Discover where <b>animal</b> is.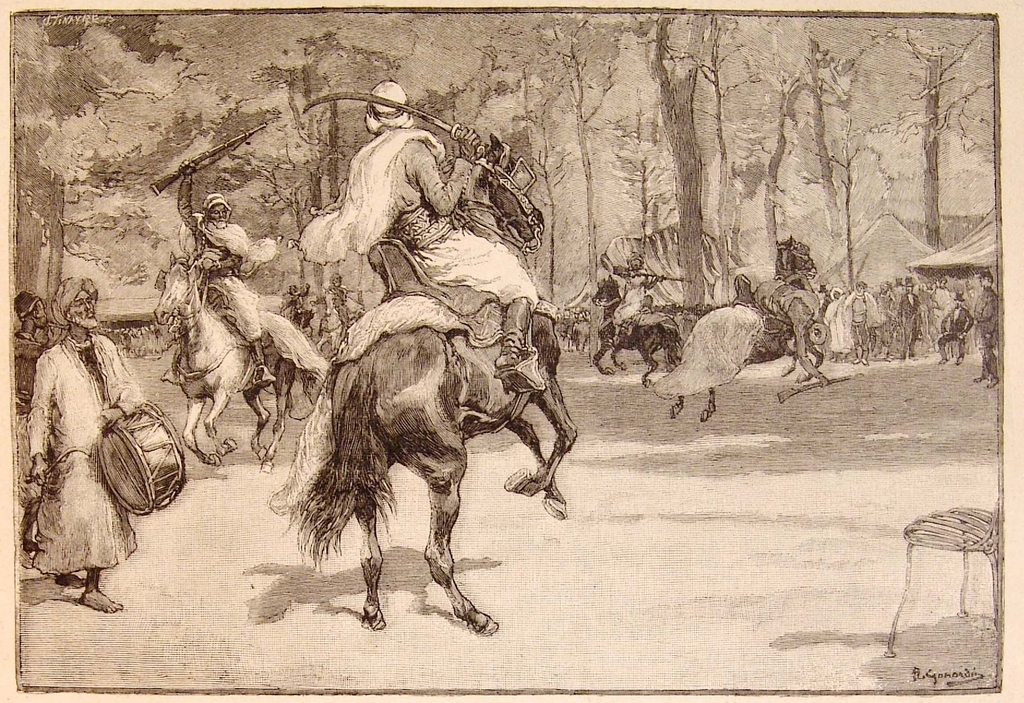
Discovered at 287:131:573:636.
